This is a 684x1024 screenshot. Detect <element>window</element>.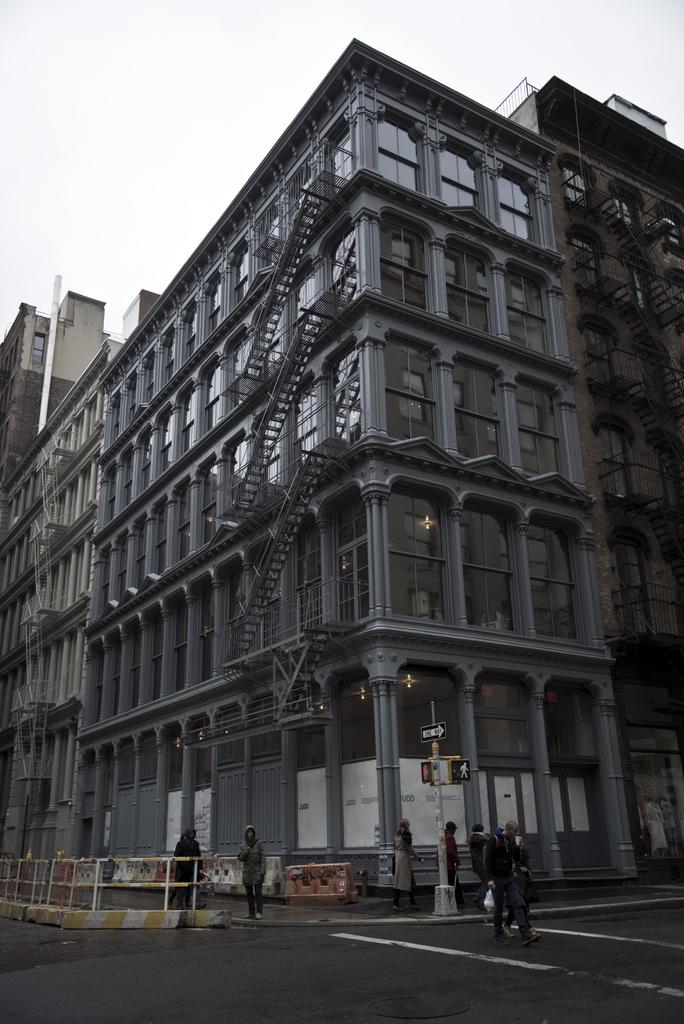
l=573, t=237, r=596, b=289.
